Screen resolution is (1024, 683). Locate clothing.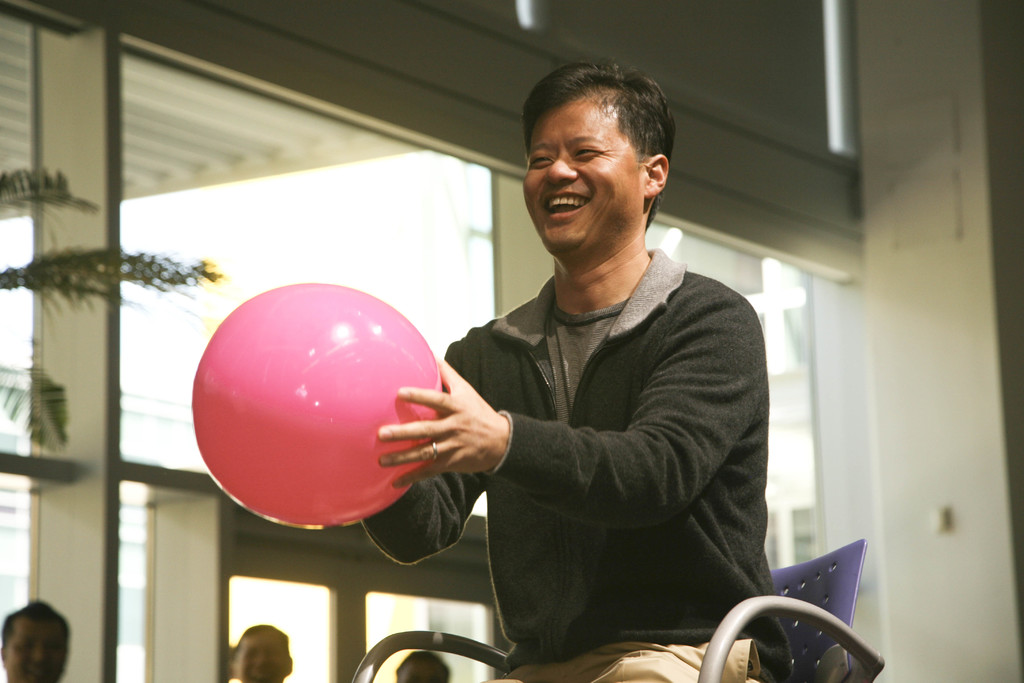
477, 637, 769, 682.
